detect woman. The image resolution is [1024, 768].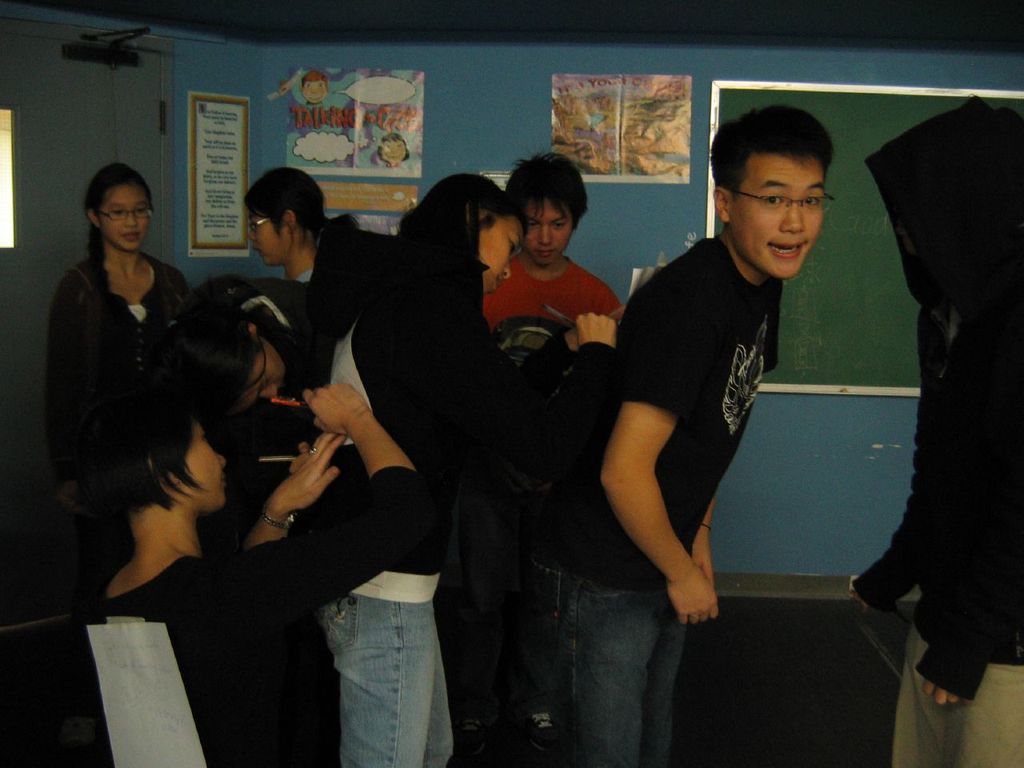
40/160/186/502.
